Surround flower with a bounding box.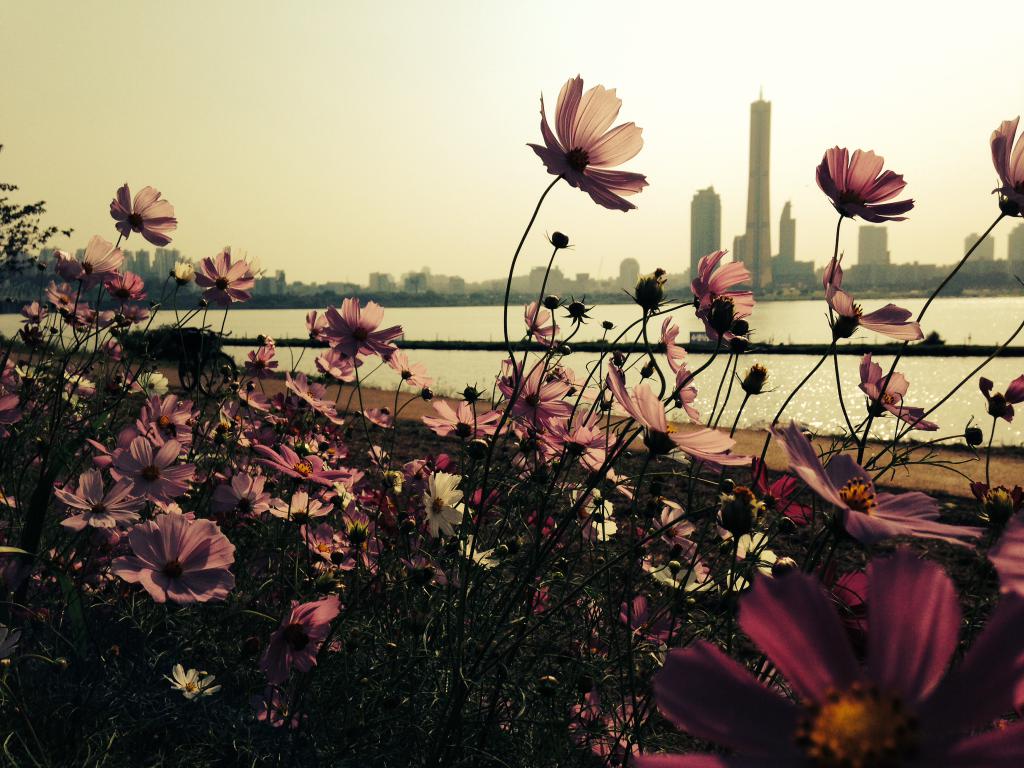
region(687, 247, 753, 333).
